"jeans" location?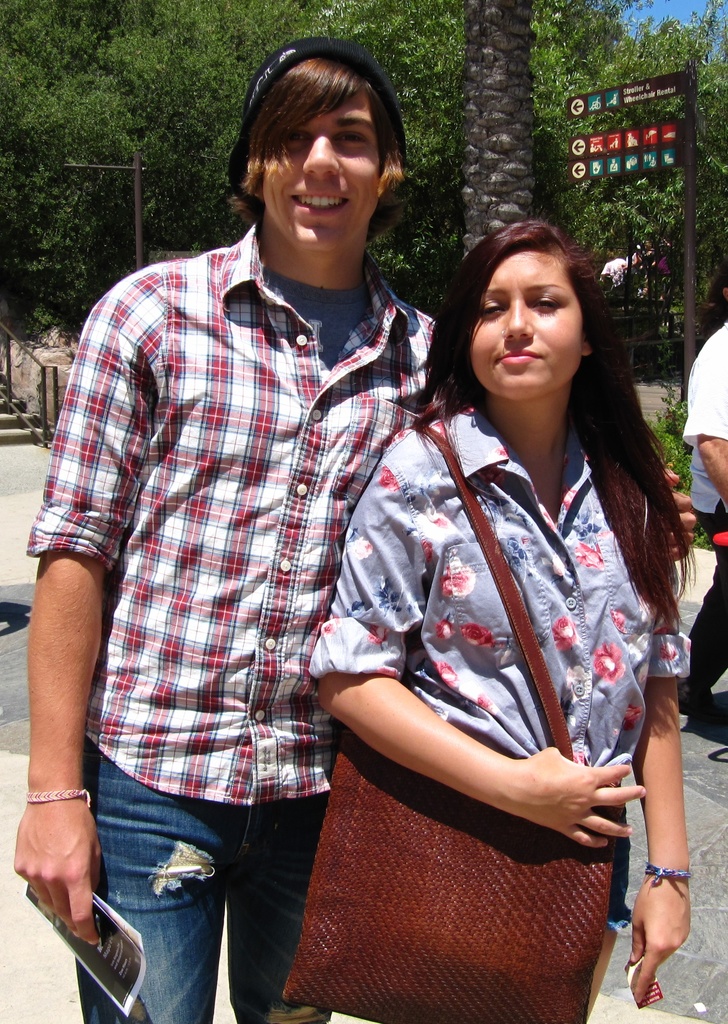
<region>68, 730, 329, 1023</region>
